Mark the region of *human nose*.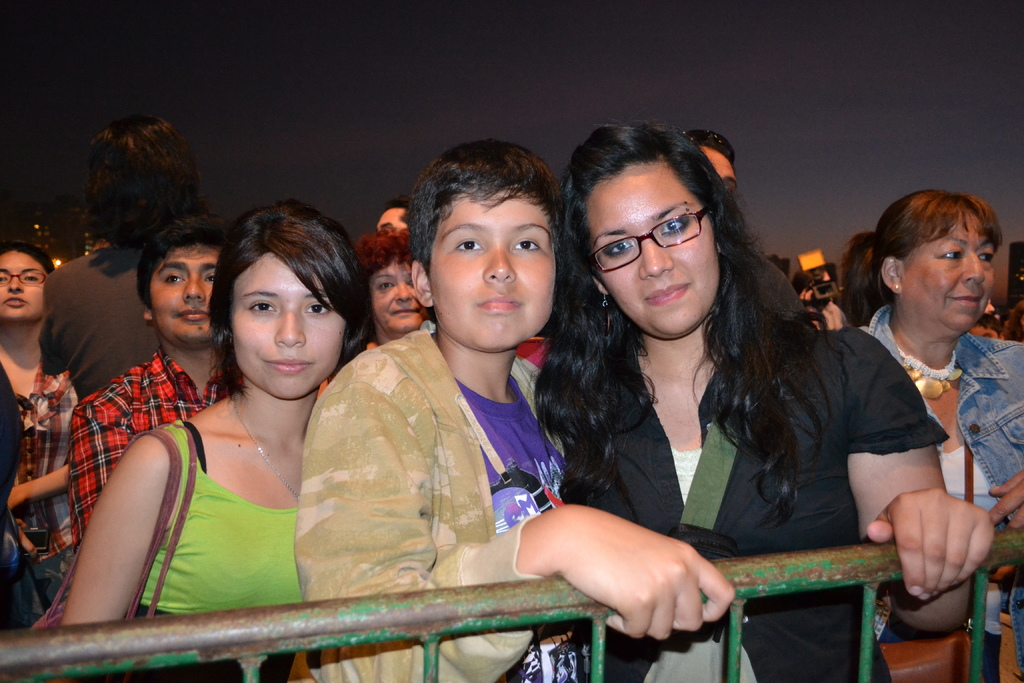
Region: [637, 241, 670, 277].
